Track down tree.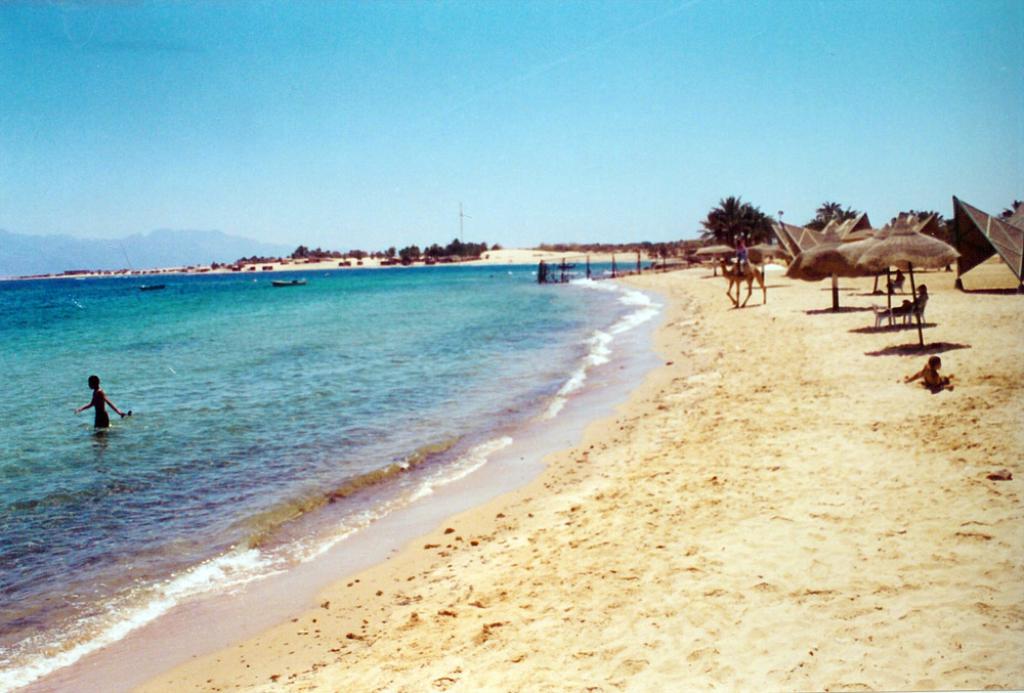
Tracked to (804,198,858,229).
